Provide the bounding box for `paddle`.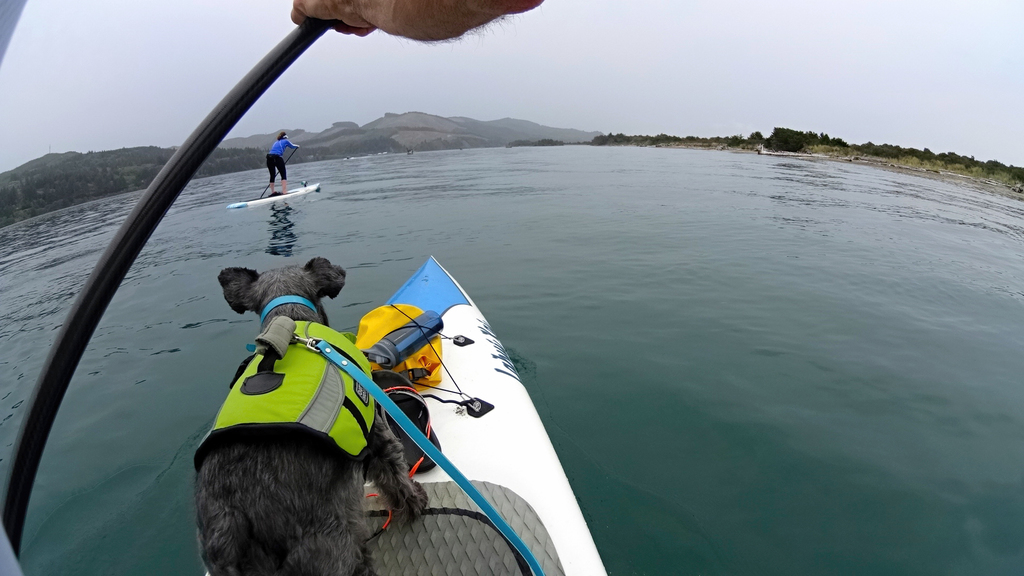
select_region(260, 149, 298, 198).
